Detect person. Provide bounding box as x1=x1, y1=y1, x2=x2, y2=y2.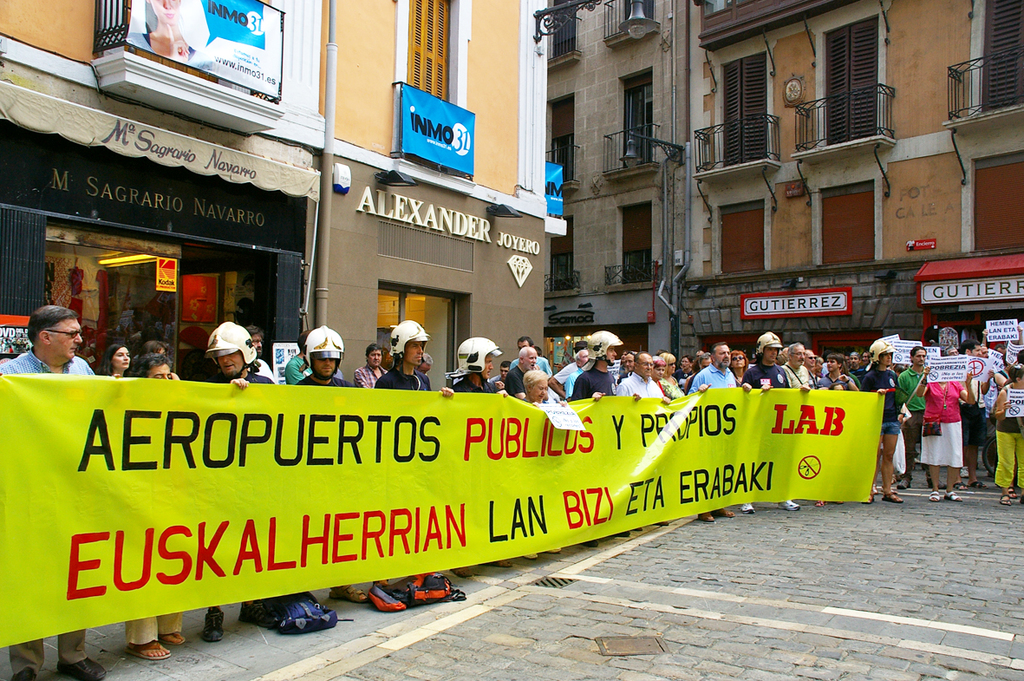
x1=727, y1=352, x2=755, y2=397.
